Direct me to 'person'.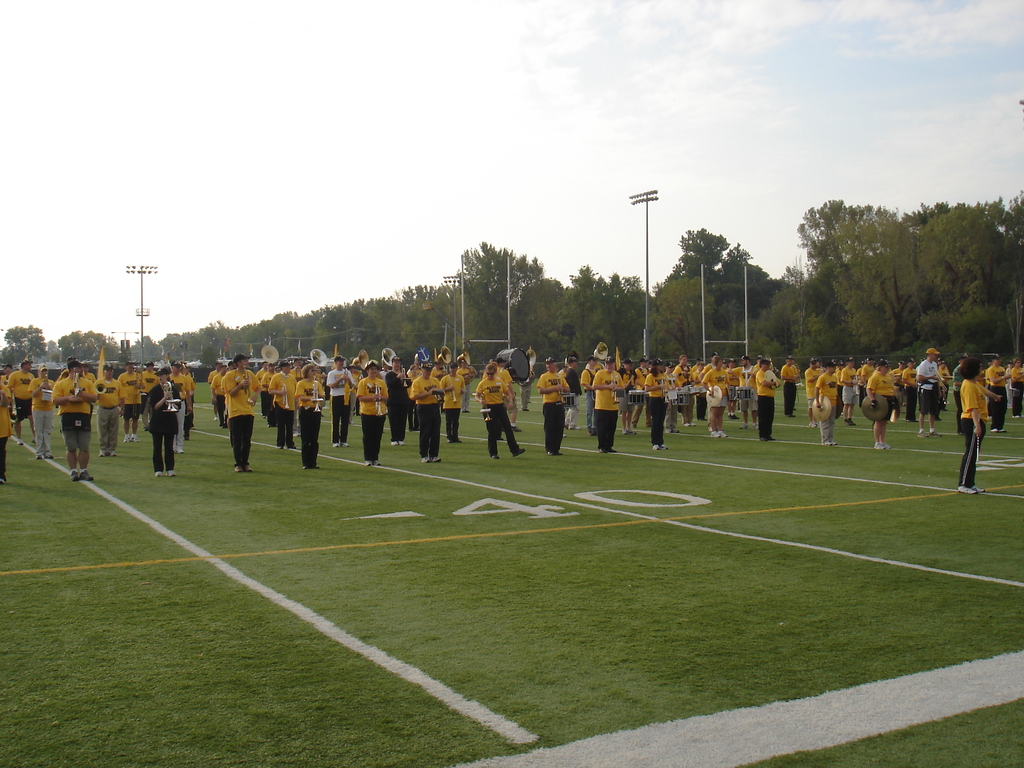
Direction: [left=458, top=358, right=470, bottom=387].
